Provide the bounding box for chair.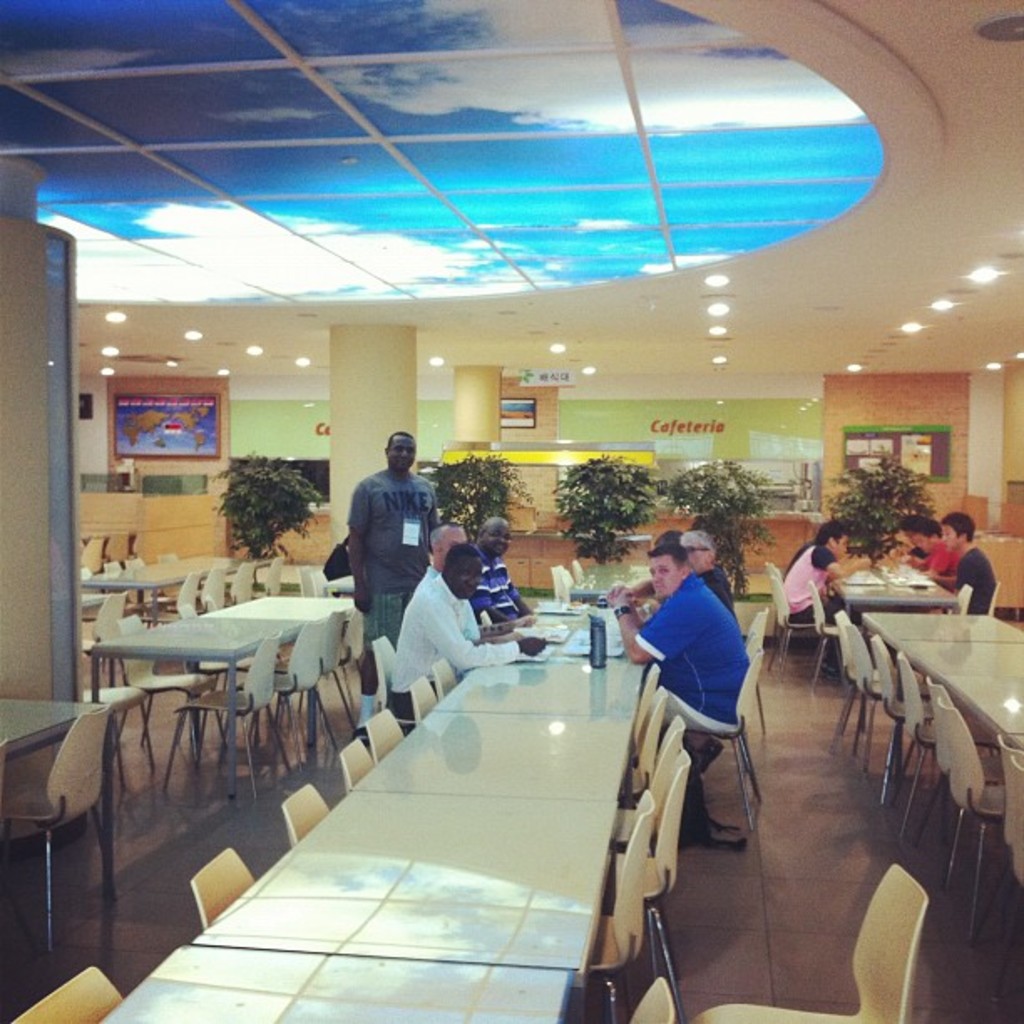
x1=437, y1=659, x2=453, y2=704.
